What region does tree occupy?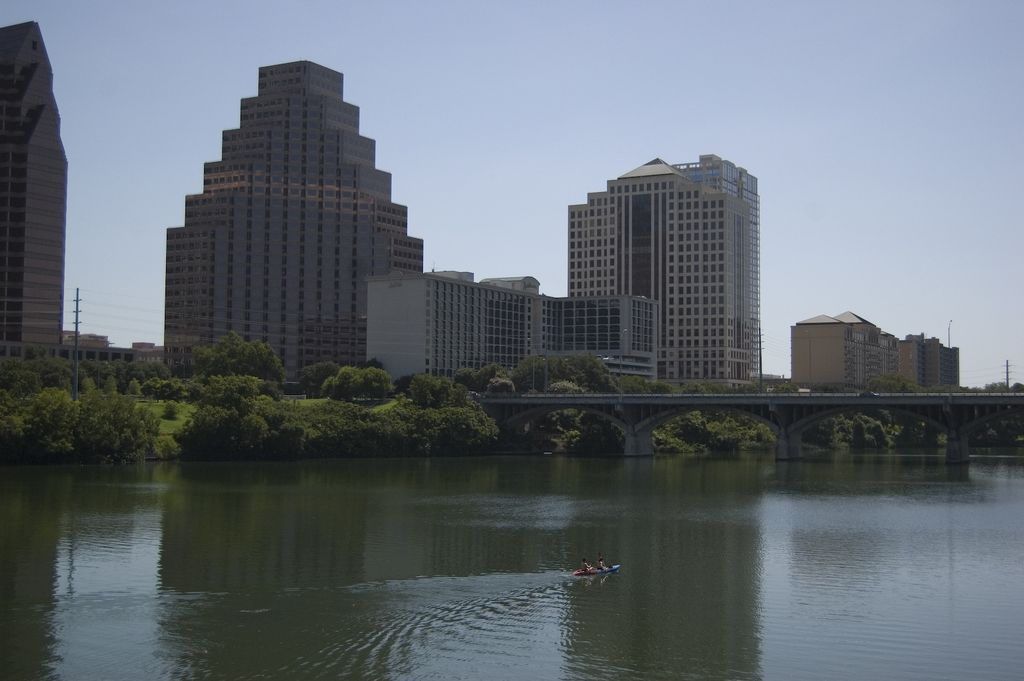
<box>771,382,793,392</box>.
